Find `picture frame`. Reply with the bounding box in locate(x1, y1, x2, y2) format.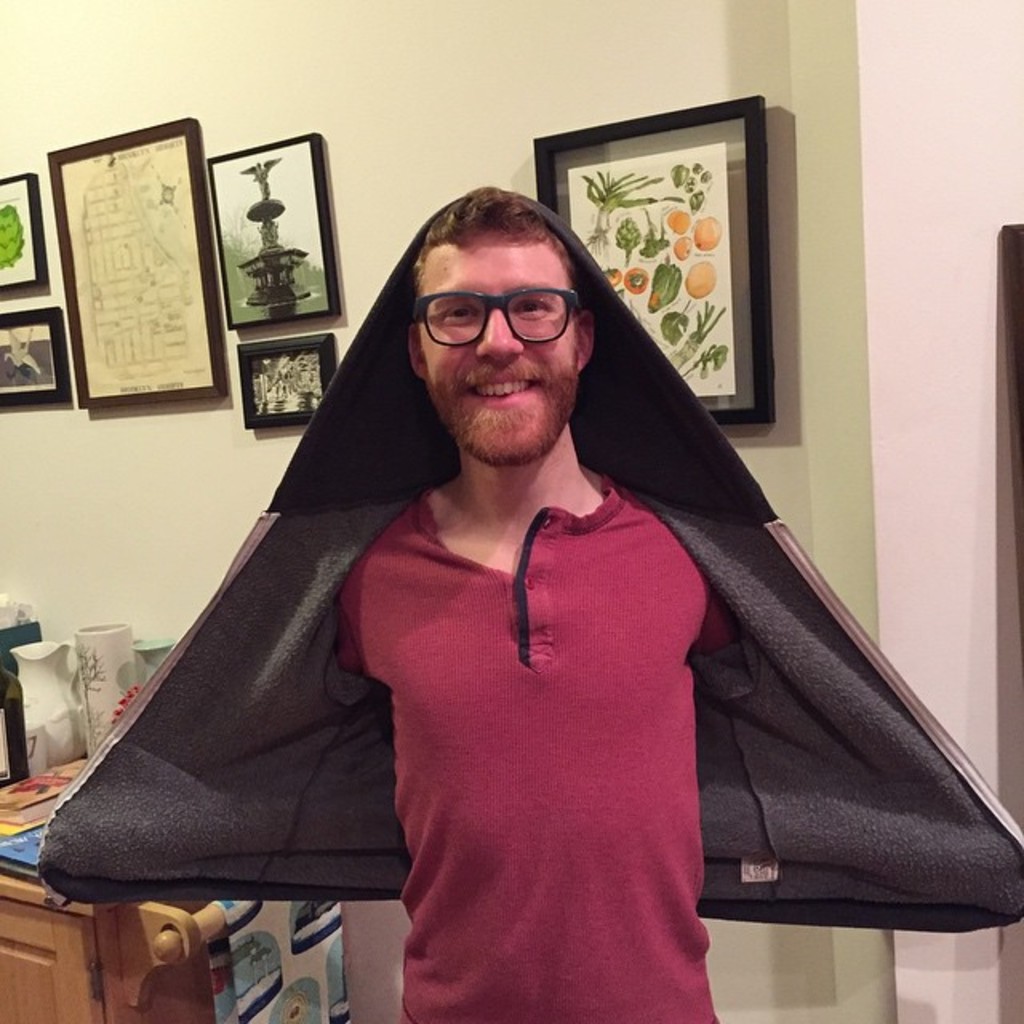
locate(0, 157, 50, 294).
